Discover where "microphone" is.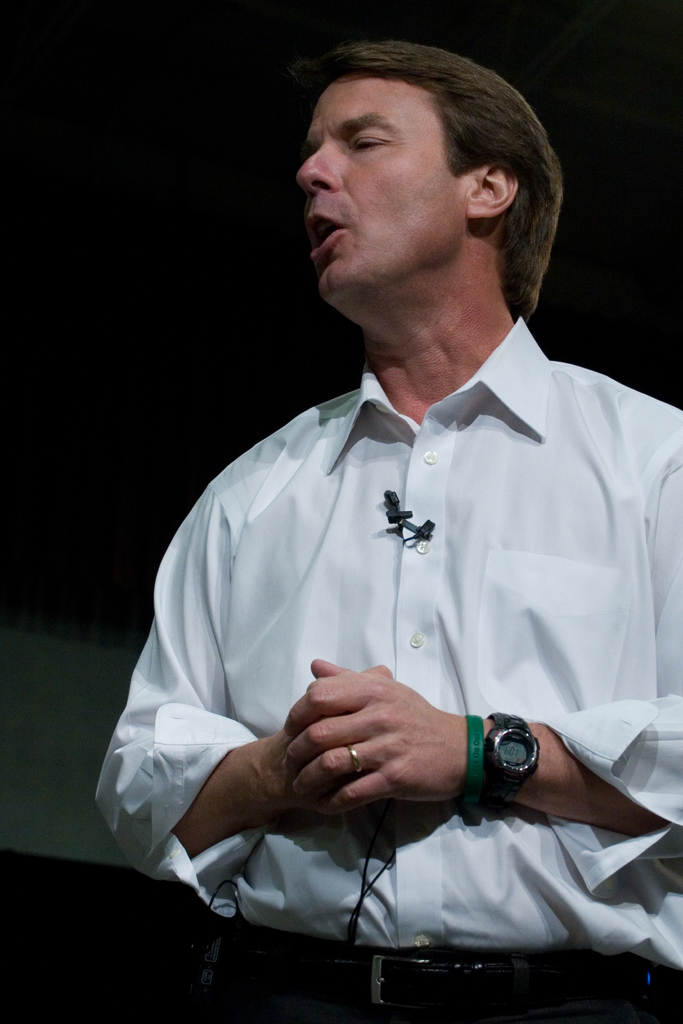
Discovered at bbox(379, 476, 442, 547).
